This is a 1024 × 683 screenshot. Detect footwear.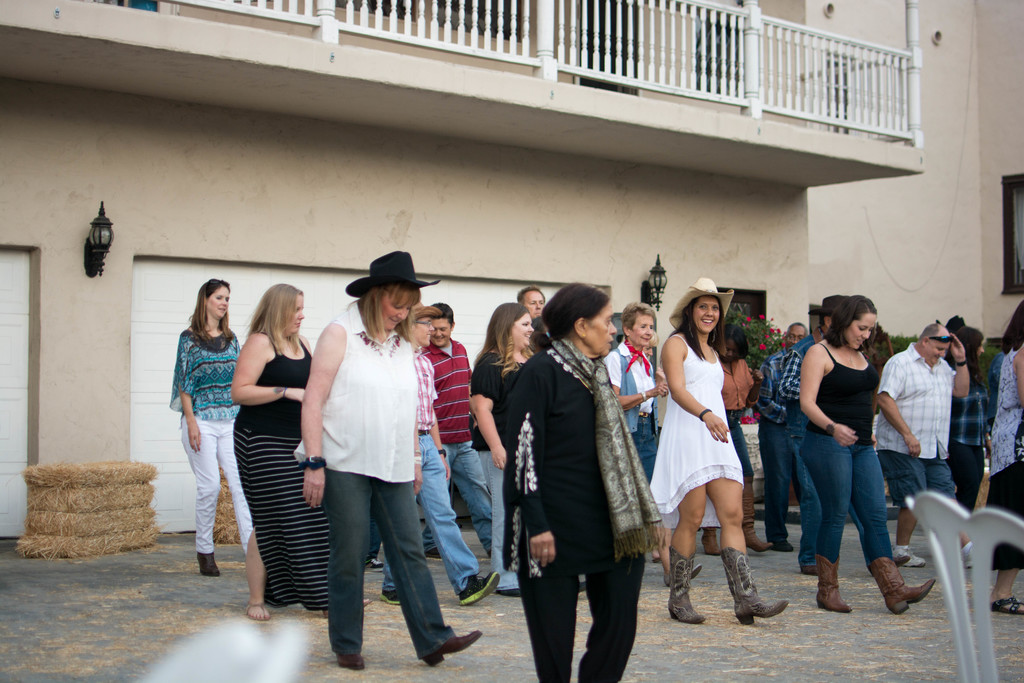
246, 598, 272, 620.
